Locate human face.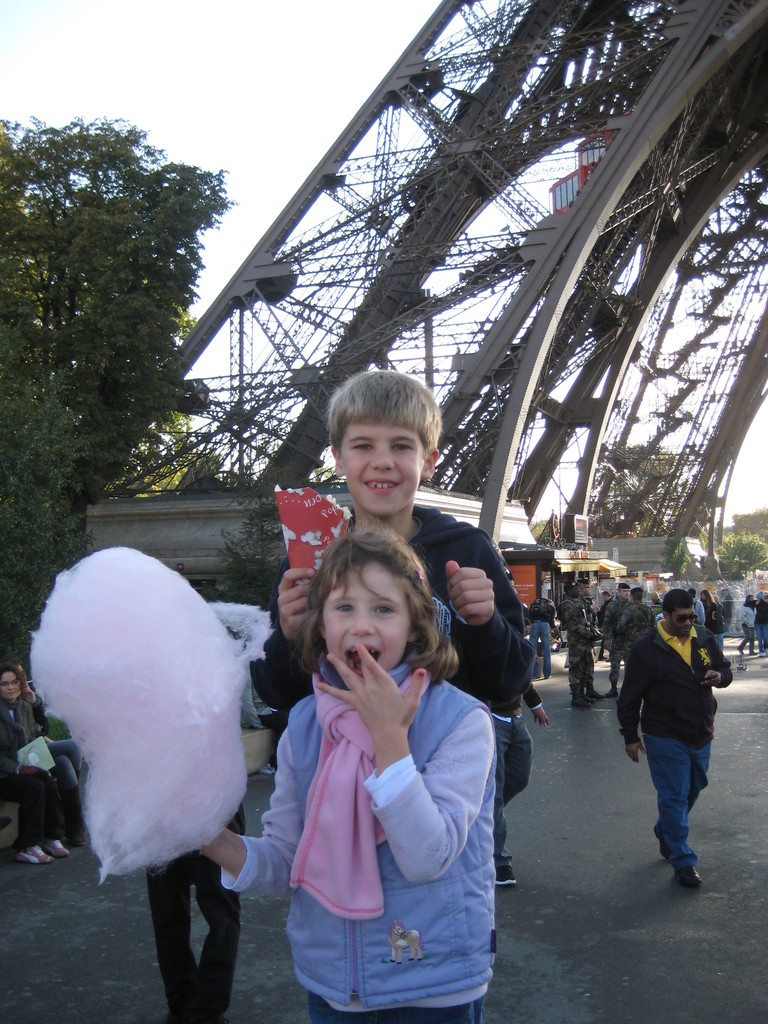
Bounding box: pyautogui.locateOnScreen(317, 559, 413, 683).
